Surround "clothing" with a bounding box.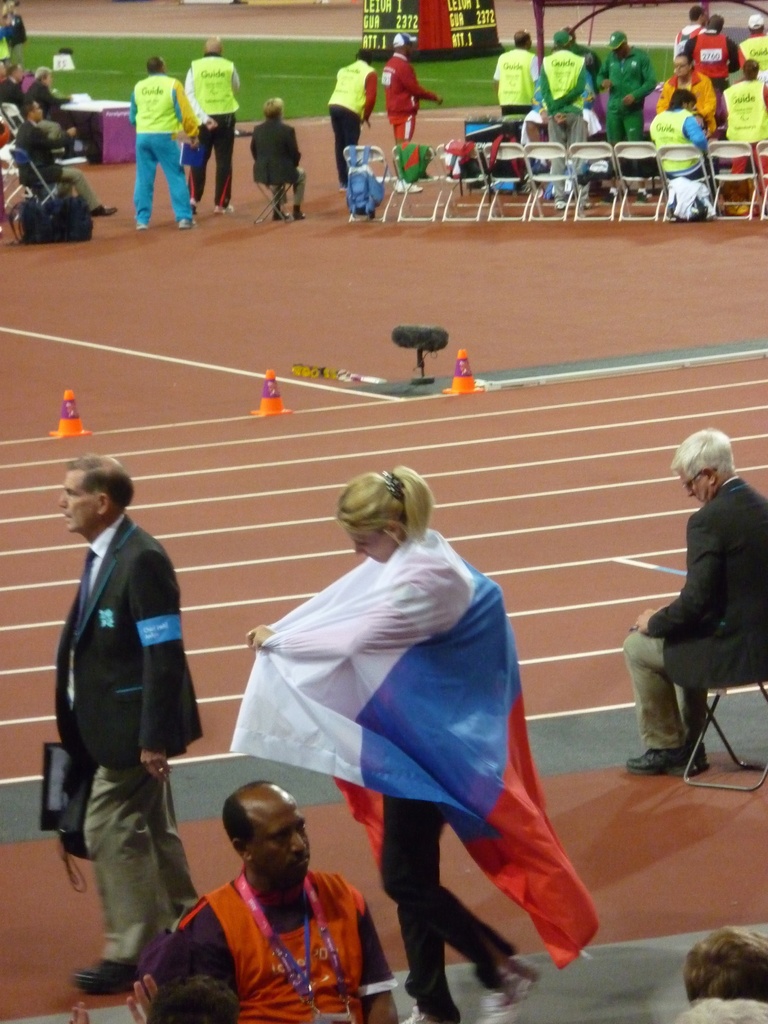
248:474:563:957.
